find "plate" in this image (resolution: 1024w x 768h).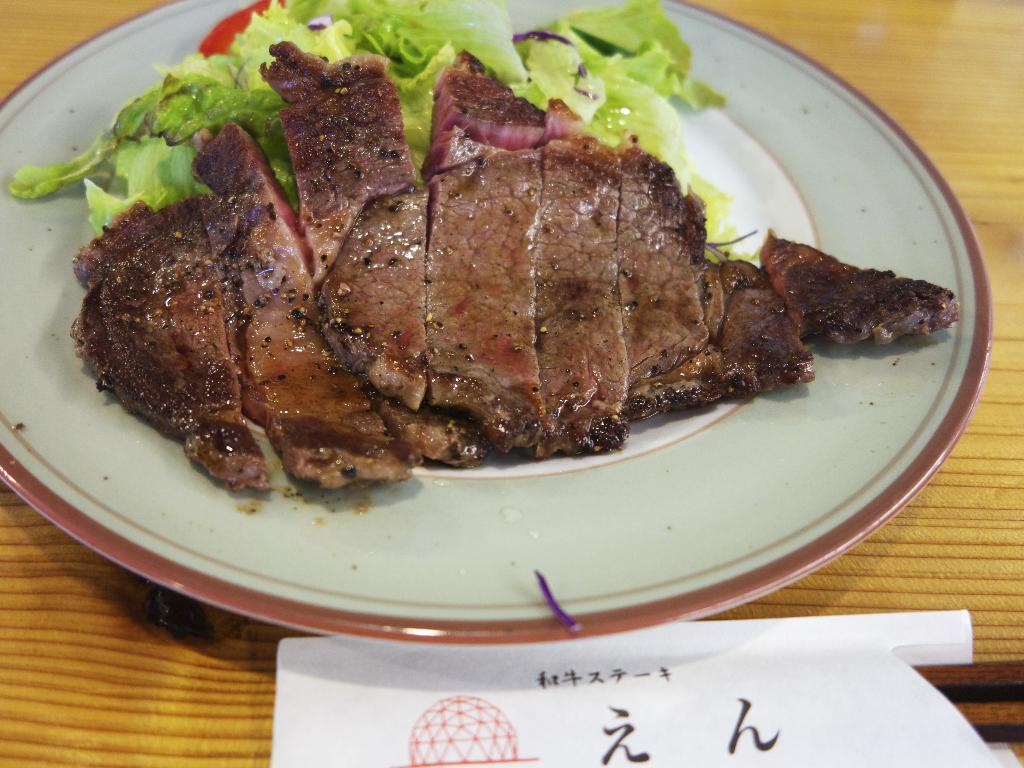
bbox=(0, 0, 1005, 657).
